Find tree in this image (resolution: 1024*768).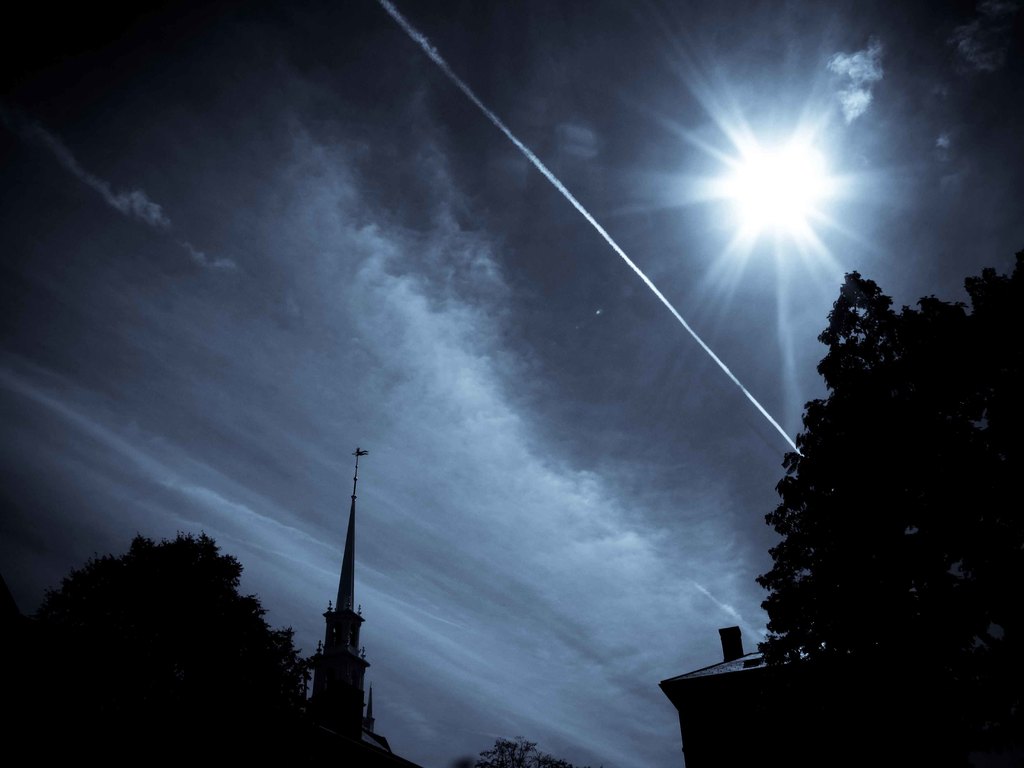
{"x1": 483, "y1": 743, "x2": 576, "y2": 767}.
